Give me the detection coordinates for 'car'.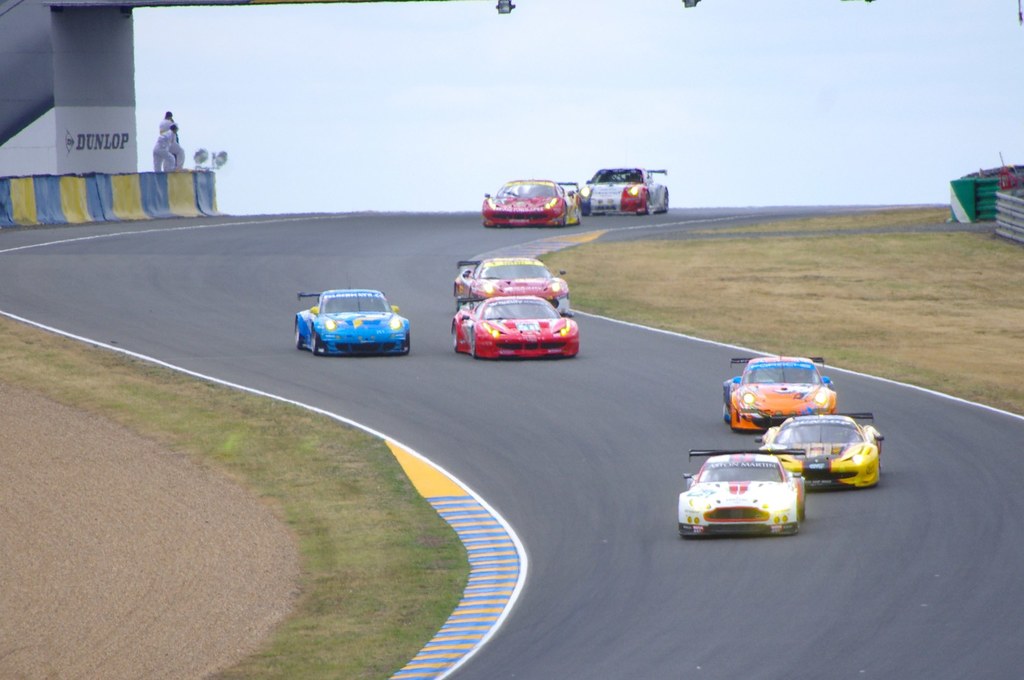
x1=719 y1=352 x2=835 y2=432.
